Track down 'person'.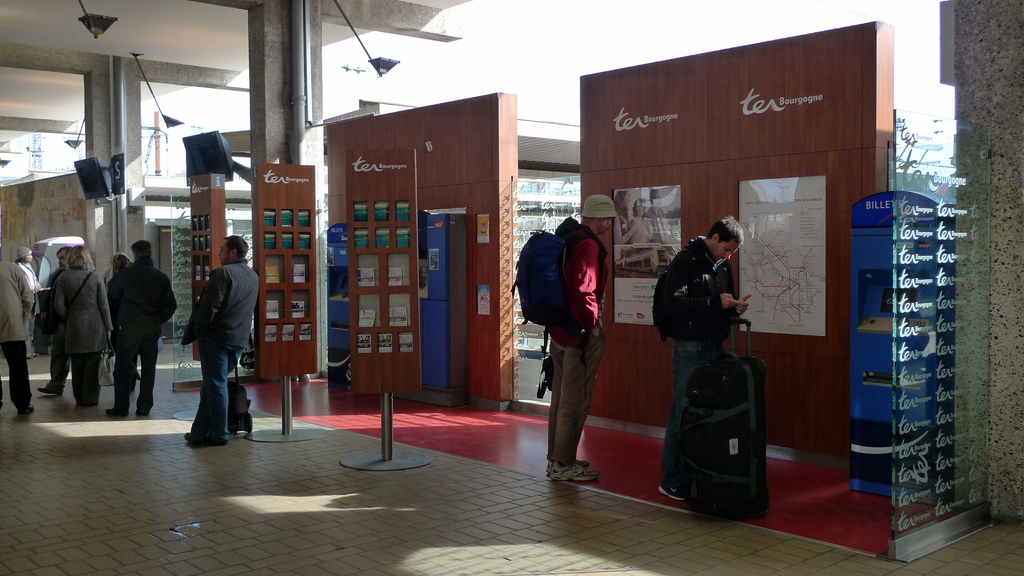
Tracked to <box>48,244,114,406</box>.
